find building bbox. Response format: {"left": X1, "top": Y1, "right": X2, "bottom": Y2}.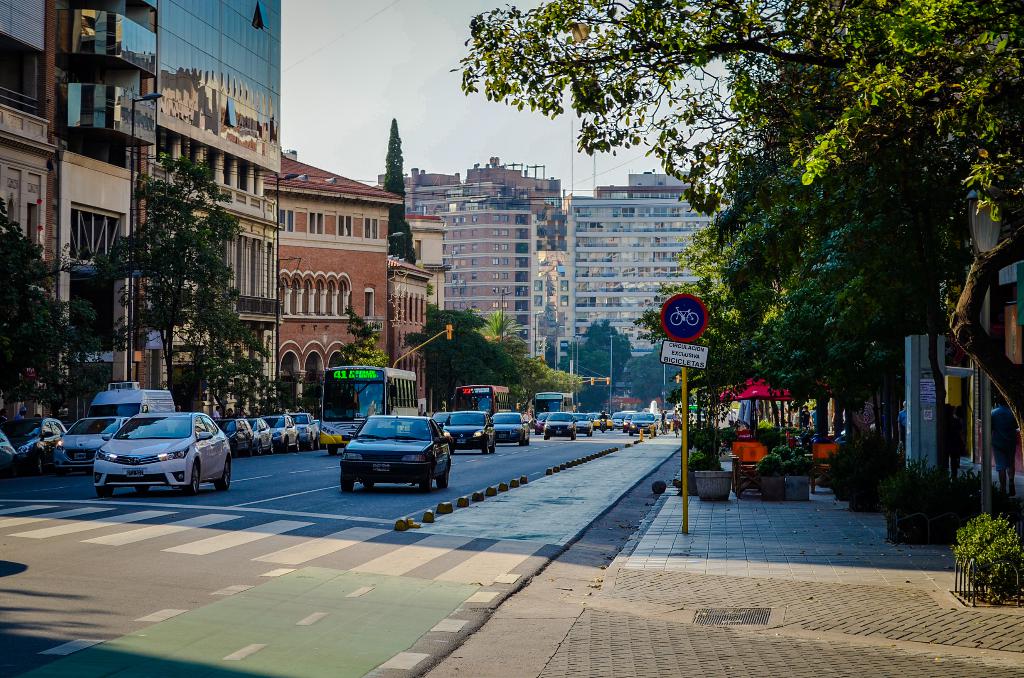
{"left": 266, "top": 154, "right": 403, "bottom": 410}.
